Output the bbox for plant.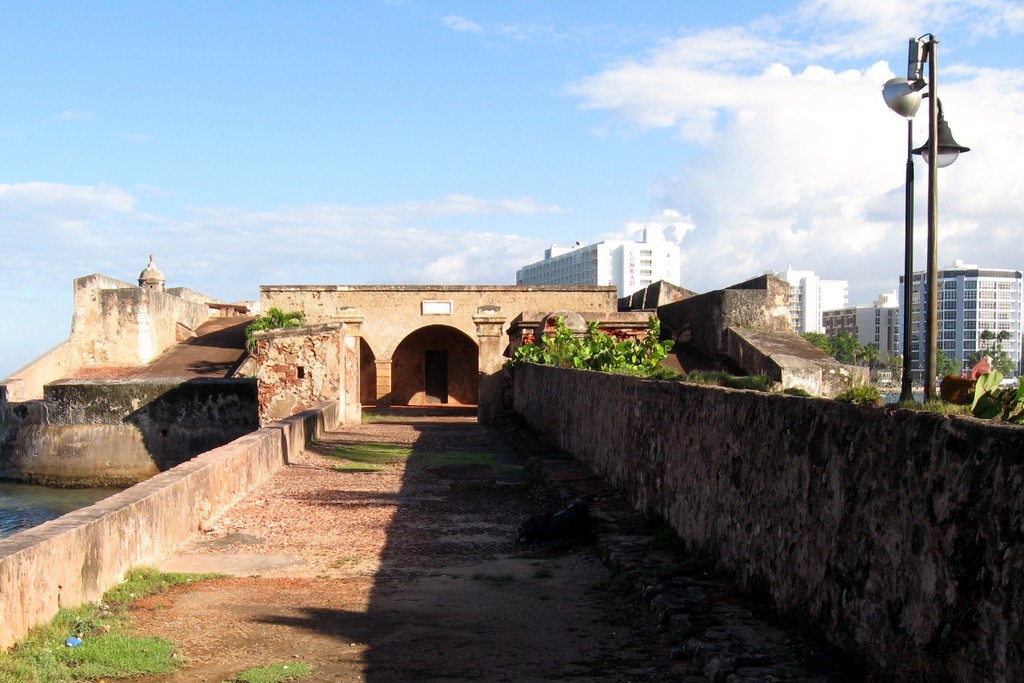
x1=0 y1=559 x2=232 y2=682.
